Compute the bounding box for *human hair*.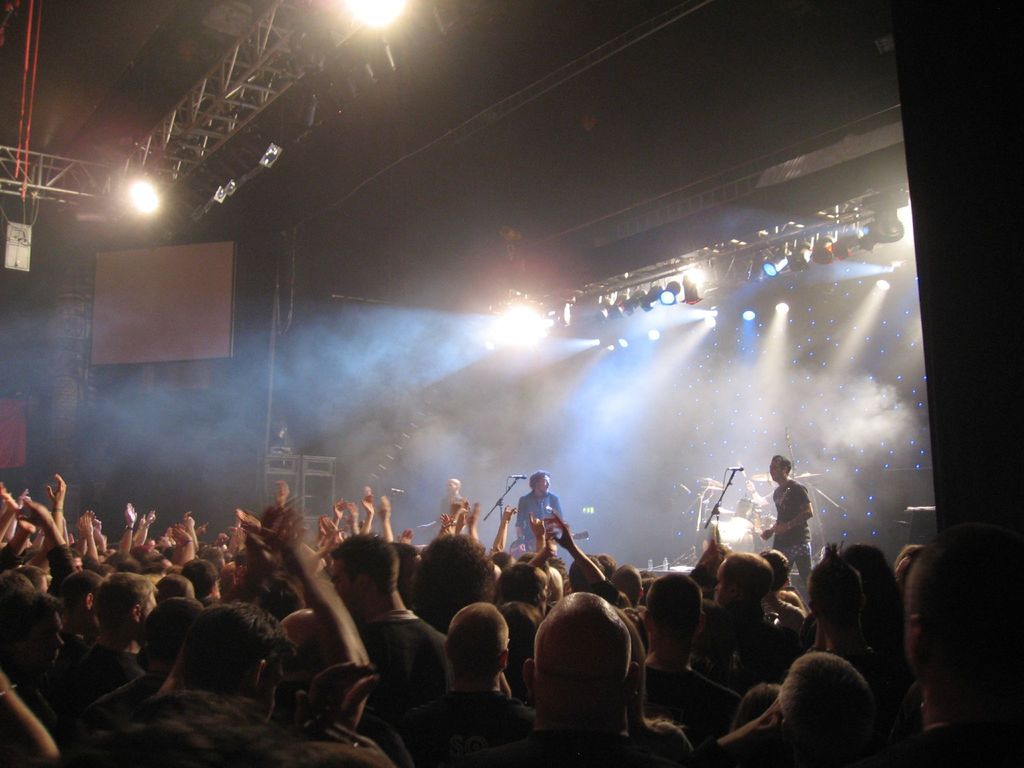
bbox=[91, 578, 159, 643].
